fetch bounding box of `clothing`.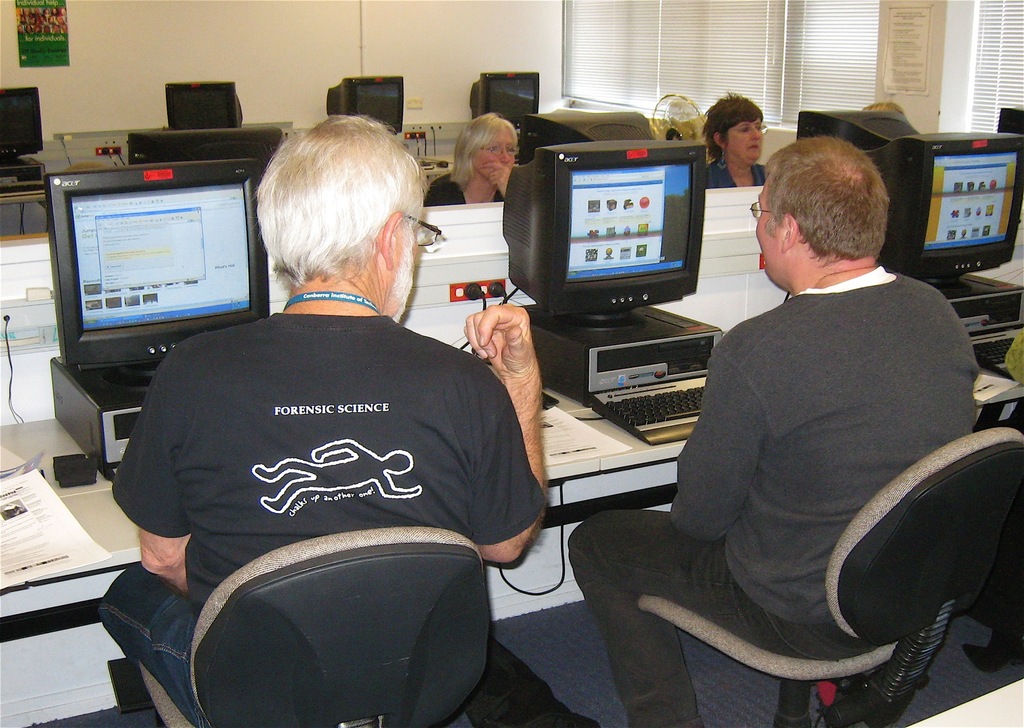
Bbox: select_region(706, 159, 765, 191).
